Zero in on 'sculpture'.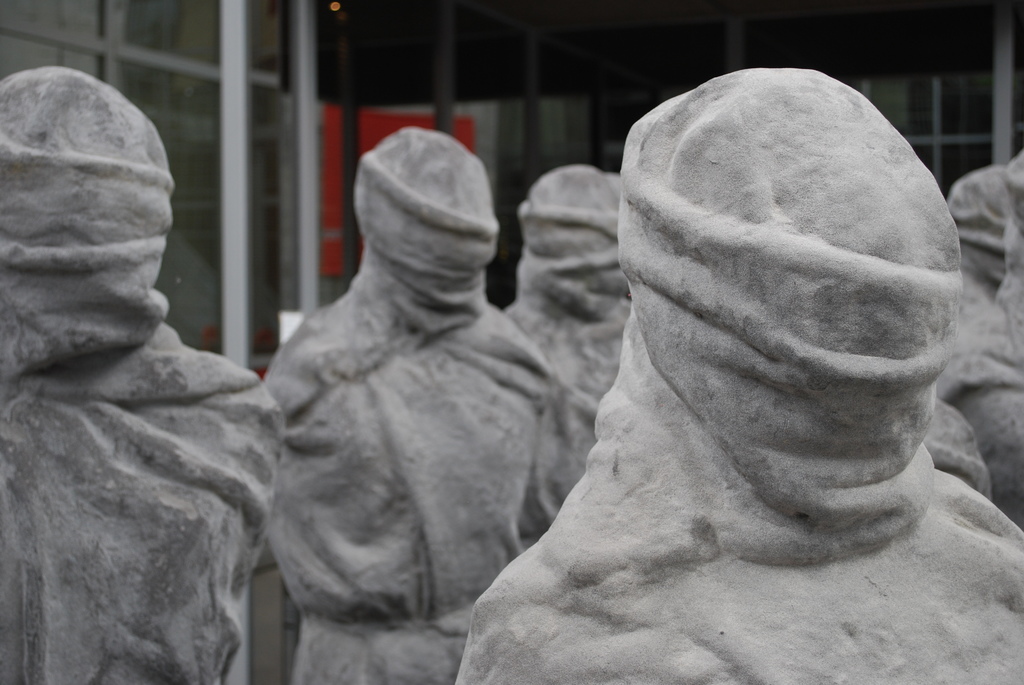
Zeroed in: detection(929, 150, 1023, 531).
